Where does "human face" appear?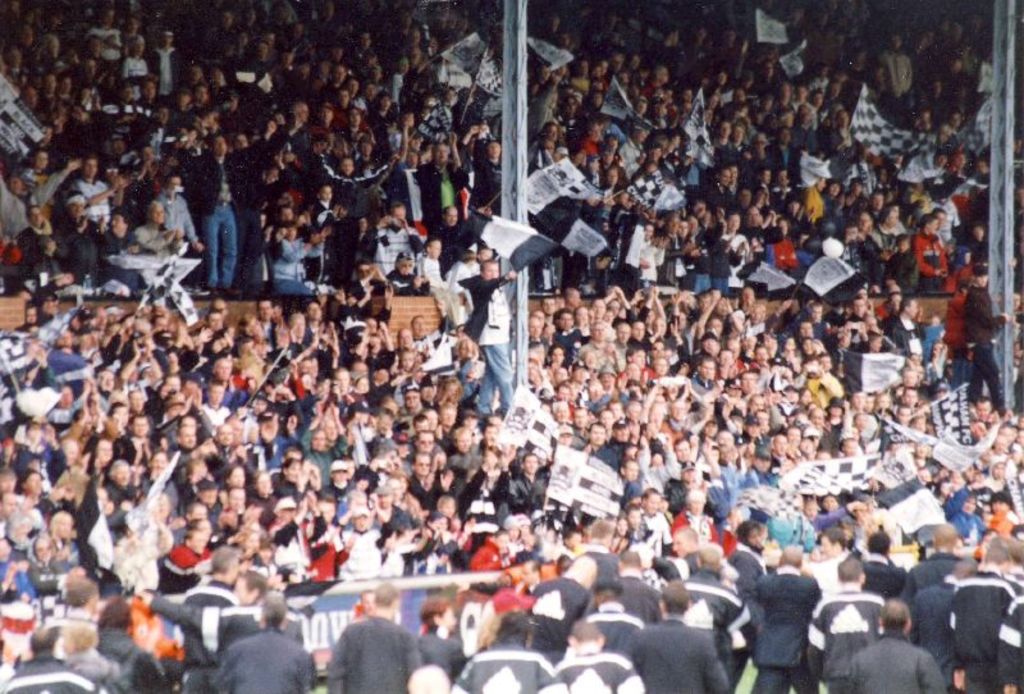
Appears at 969, 423, 984, 438.
